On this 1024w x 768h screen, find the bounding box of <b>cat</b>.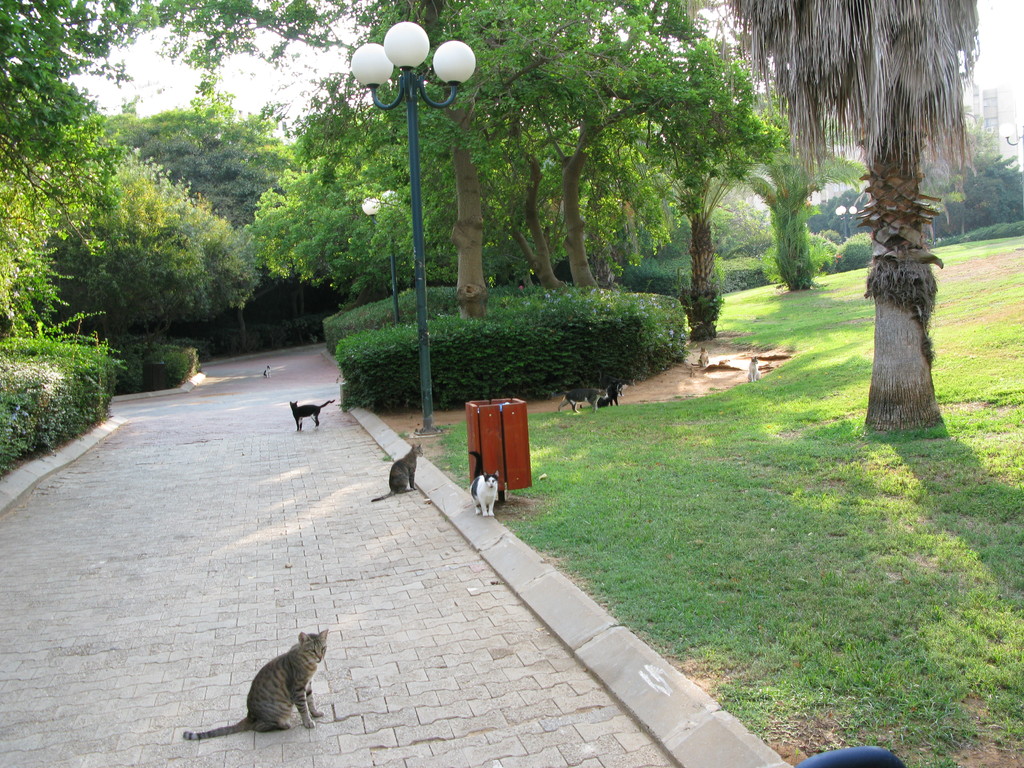
Bounding box: 687, 341, 715, 374.
